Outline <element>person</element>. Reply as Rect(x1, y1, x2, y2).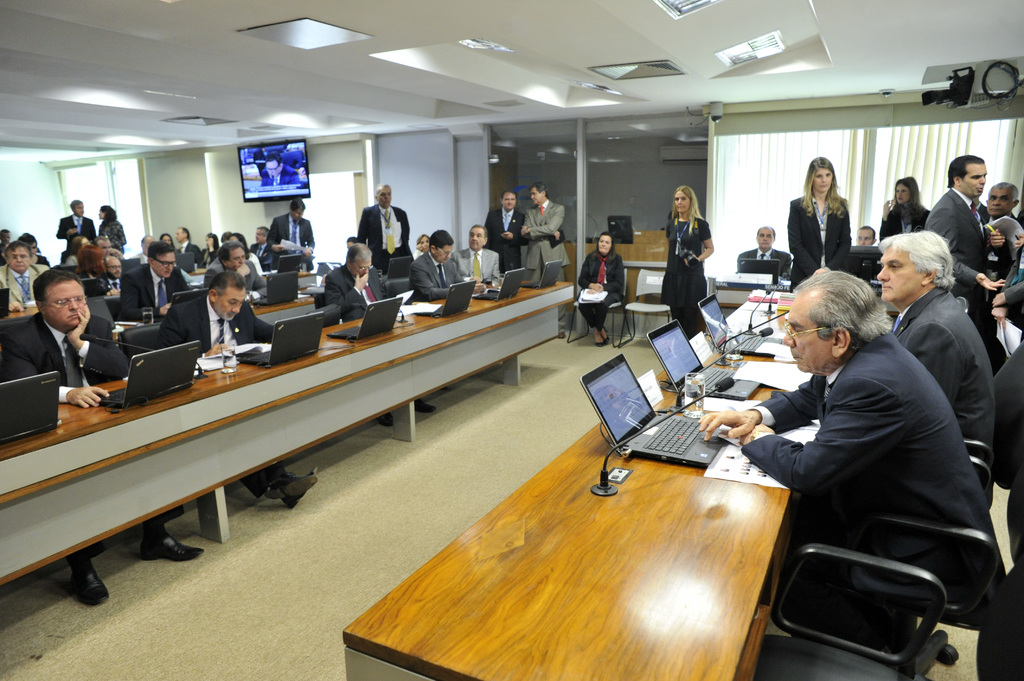
Rect(658, 182, 713, 321).
